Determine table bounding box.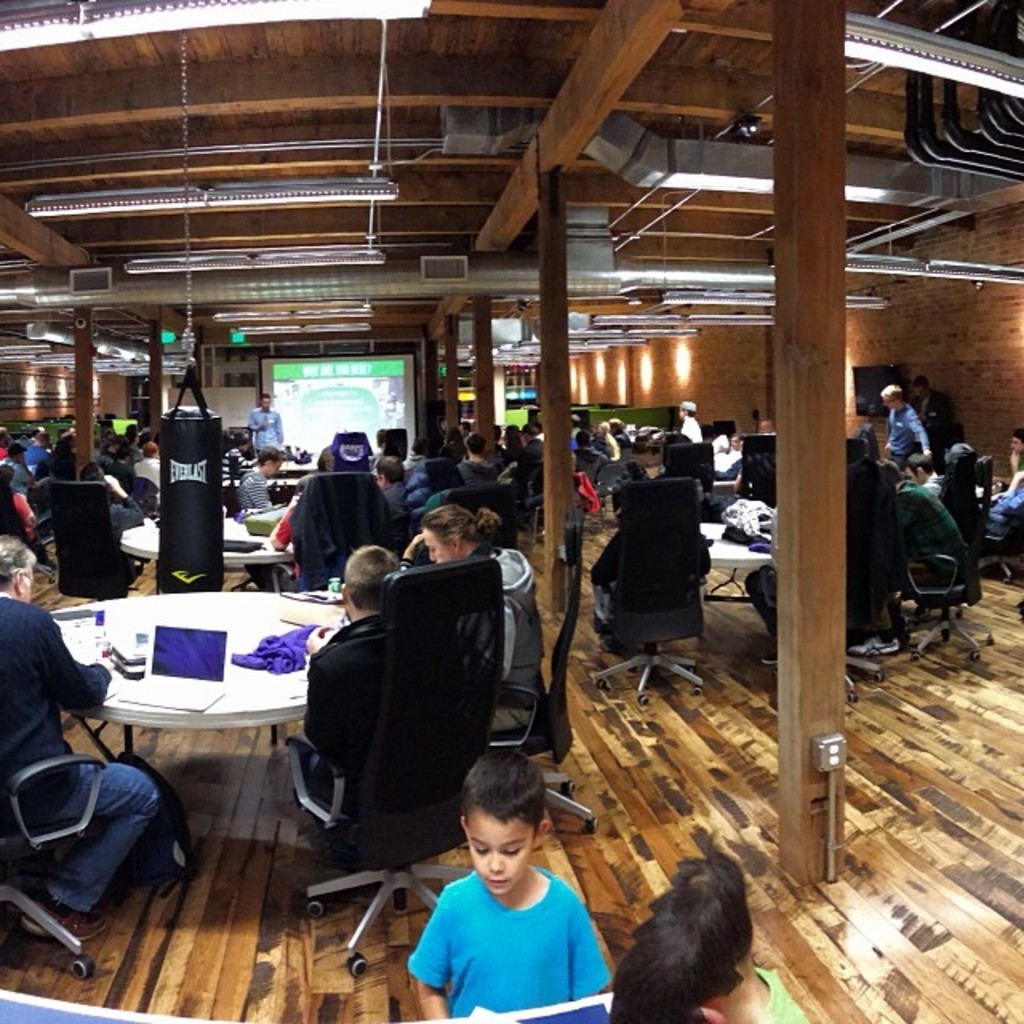
Determined: 699/522/776/635.
